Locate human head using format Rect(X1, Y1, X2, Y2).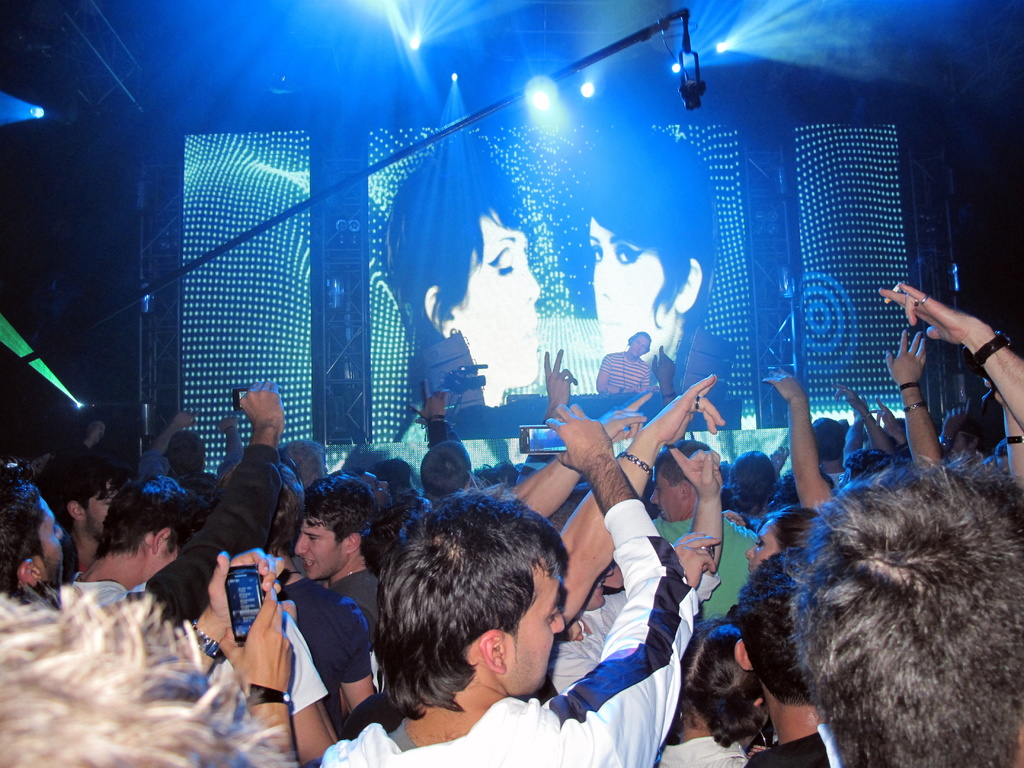
Rect(733, 550, 823, 714).
